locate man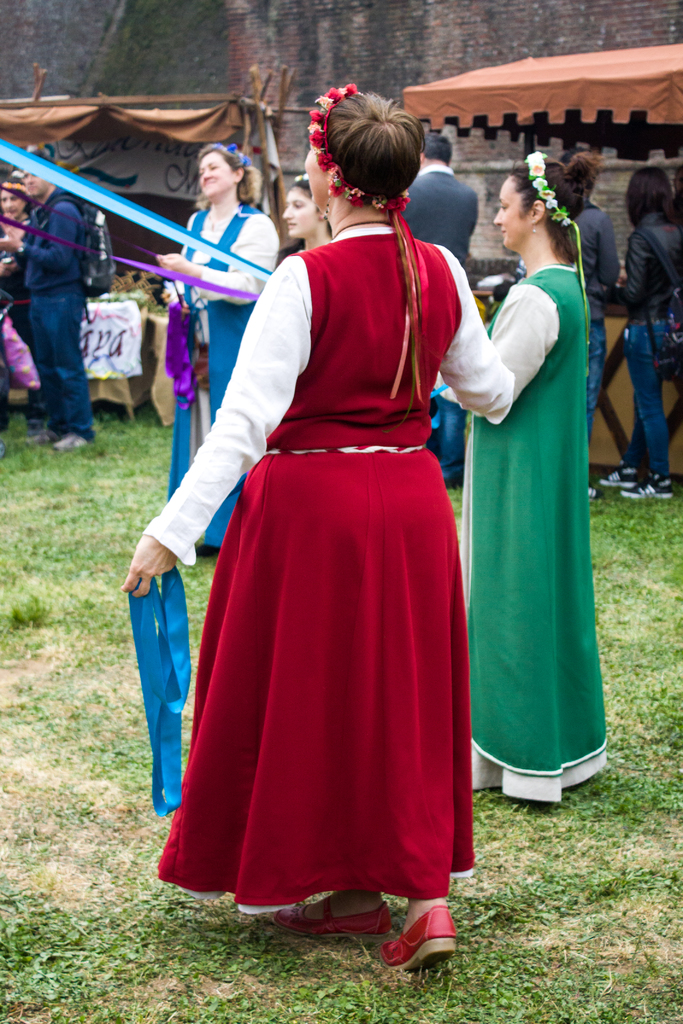
region(561, 148, 614, 497)
